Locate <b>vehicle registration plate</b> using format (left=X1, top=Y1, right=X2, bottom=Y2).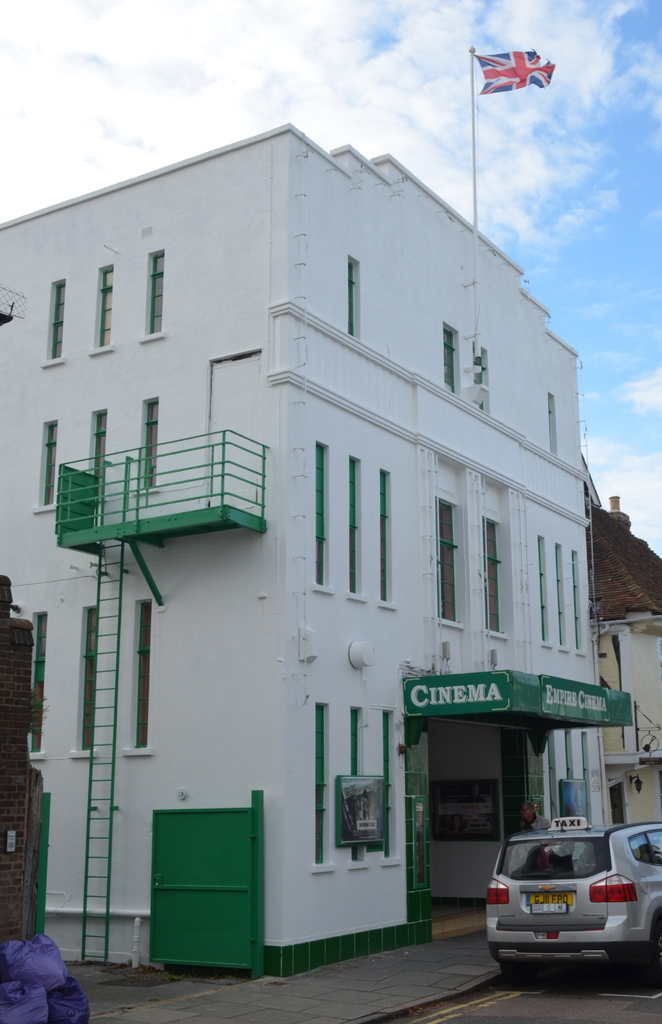
(left=524, top=890, right=574, bottom=916).
